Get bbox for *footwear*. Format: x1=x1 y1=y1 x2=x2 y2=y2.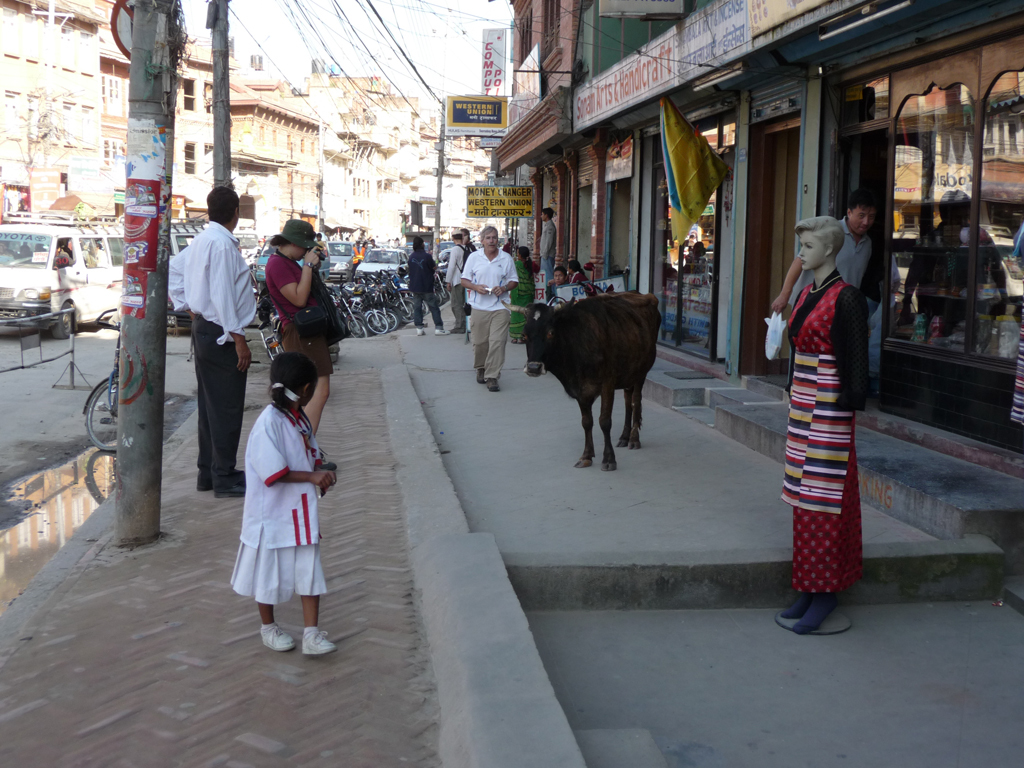
x1=303 y1=630 x2=338 y2=660.
